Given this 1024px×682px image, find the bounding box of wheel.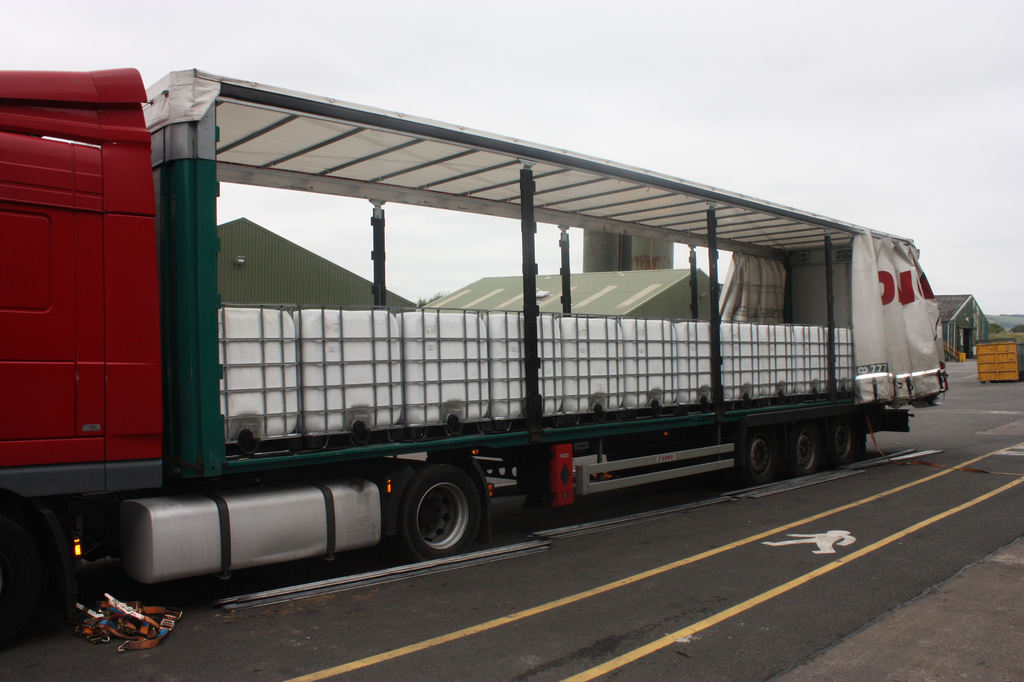
737 428 778 489.
